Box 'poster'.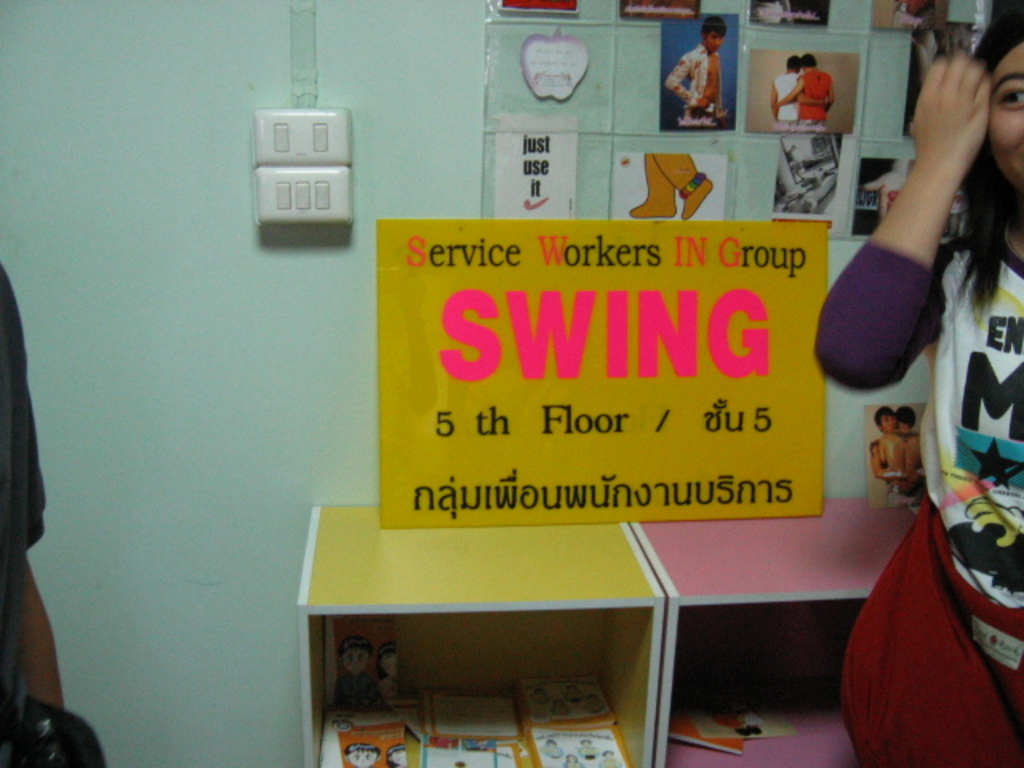
rect(522, 32, 586, 101).
